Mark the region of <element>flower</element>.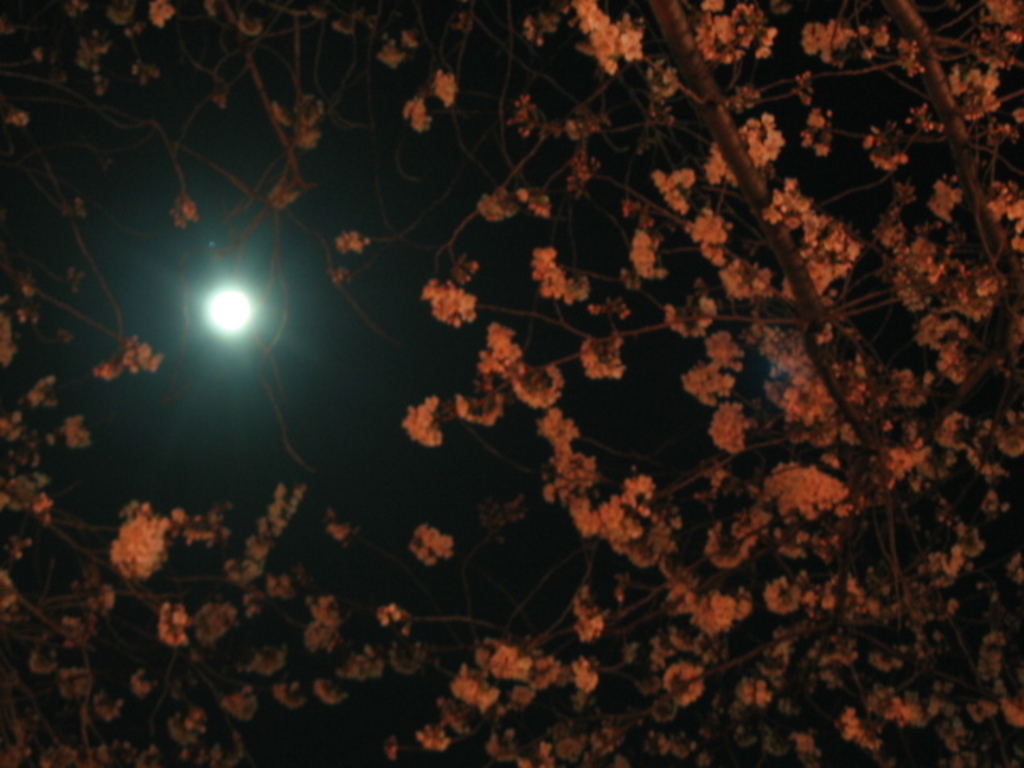
Region: {"left": 766, "top": 576, "right": 798, "bottom": 614}.
